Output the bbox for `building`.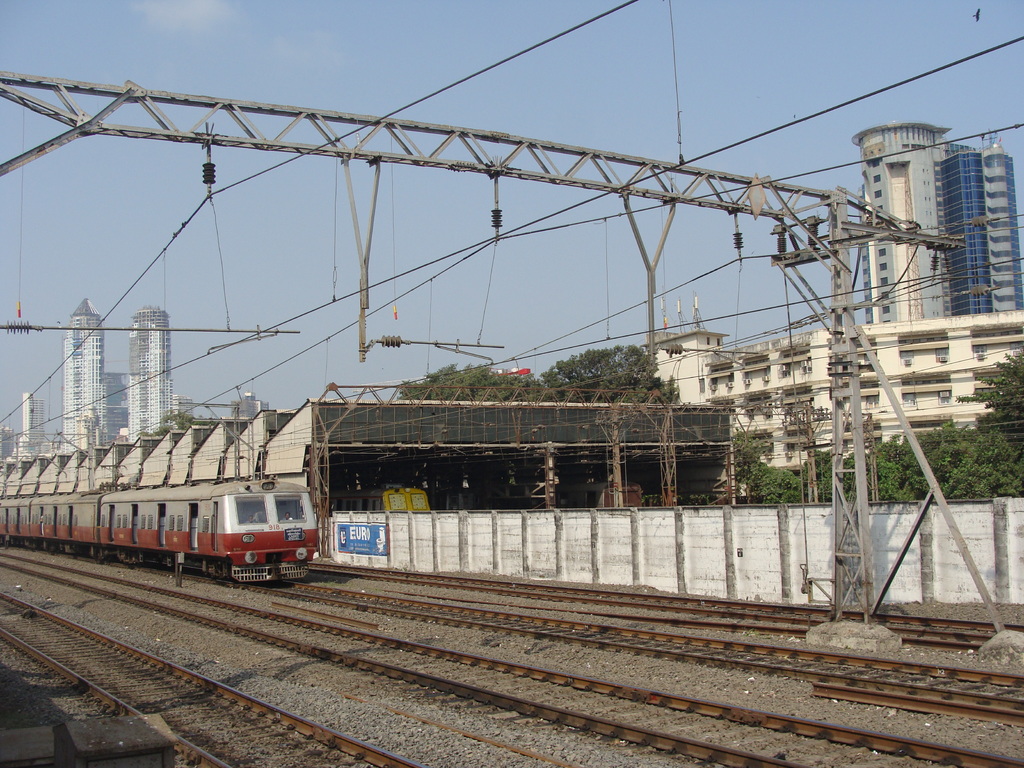
127, 307, 174, 443.
